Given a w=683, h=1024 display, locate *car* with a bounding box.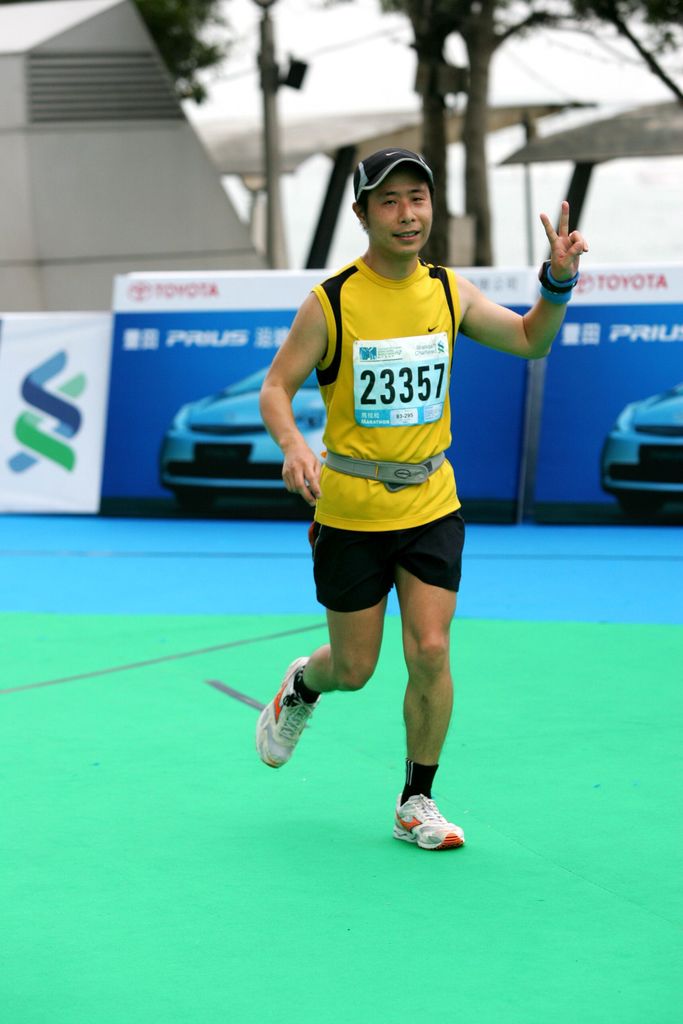
Located: 557 379 677 511.
